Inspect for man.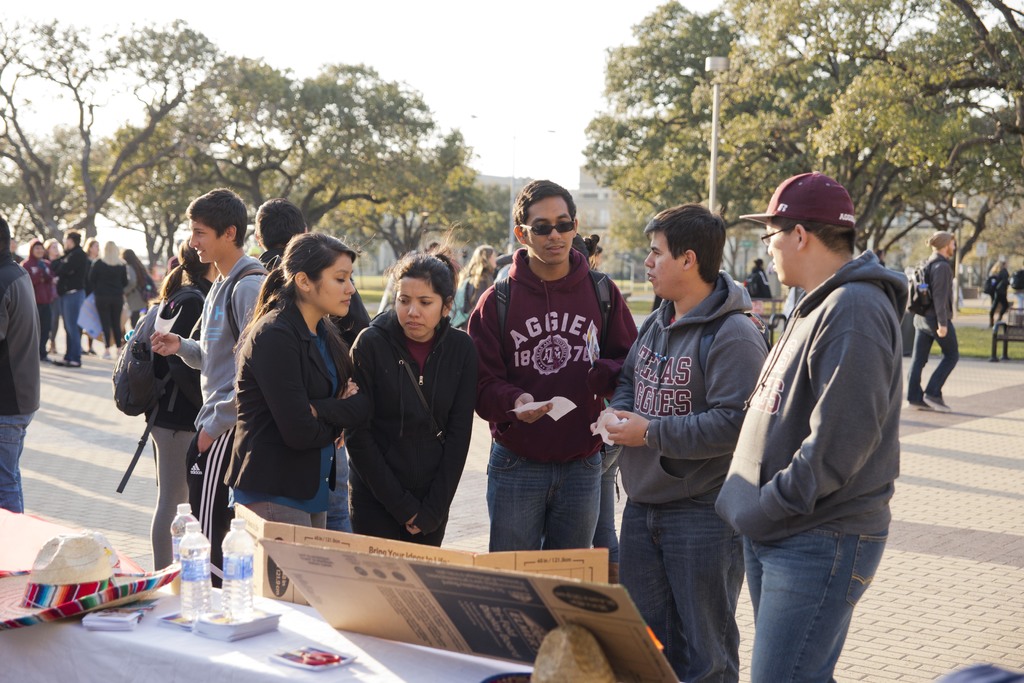
Inspection: box=[149, 186, 268, 587].
